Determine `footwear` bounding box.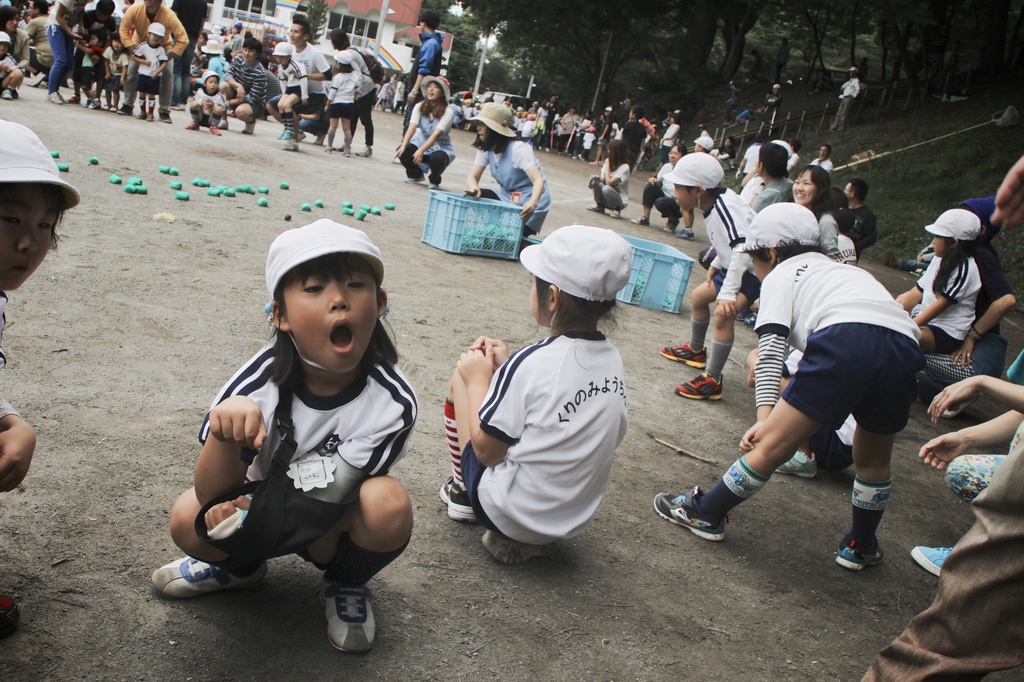
Determined: crop(659, 343, 706, 367).
